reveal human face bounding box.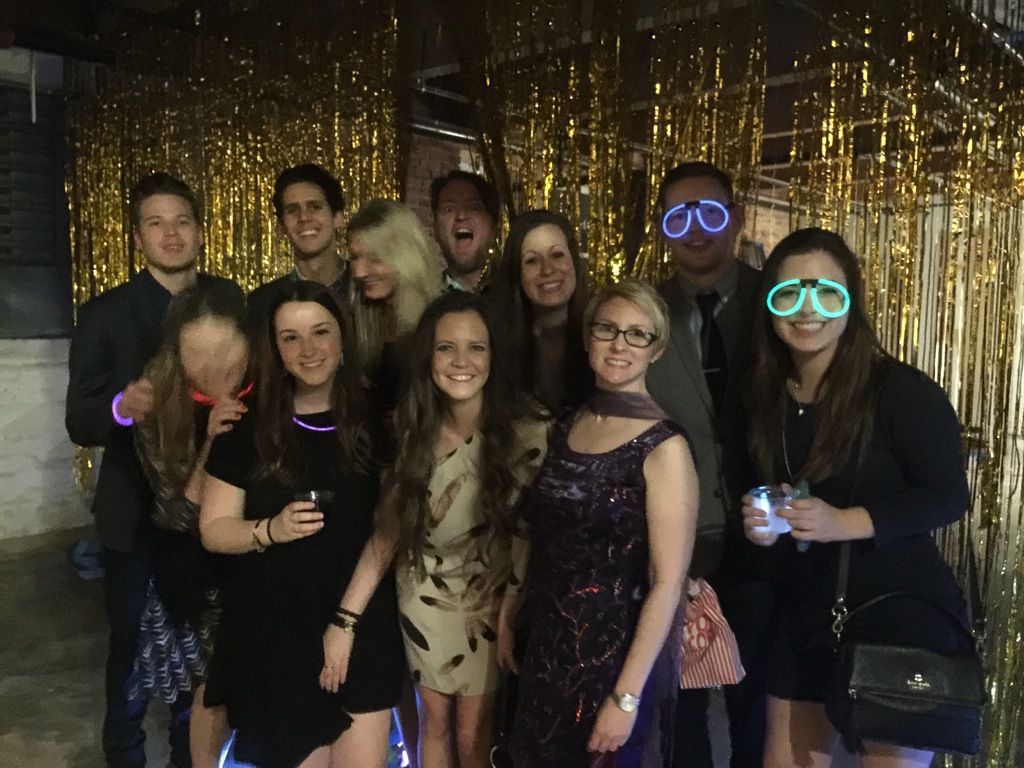
Revealed: box=[140, 196, 201, 271].
